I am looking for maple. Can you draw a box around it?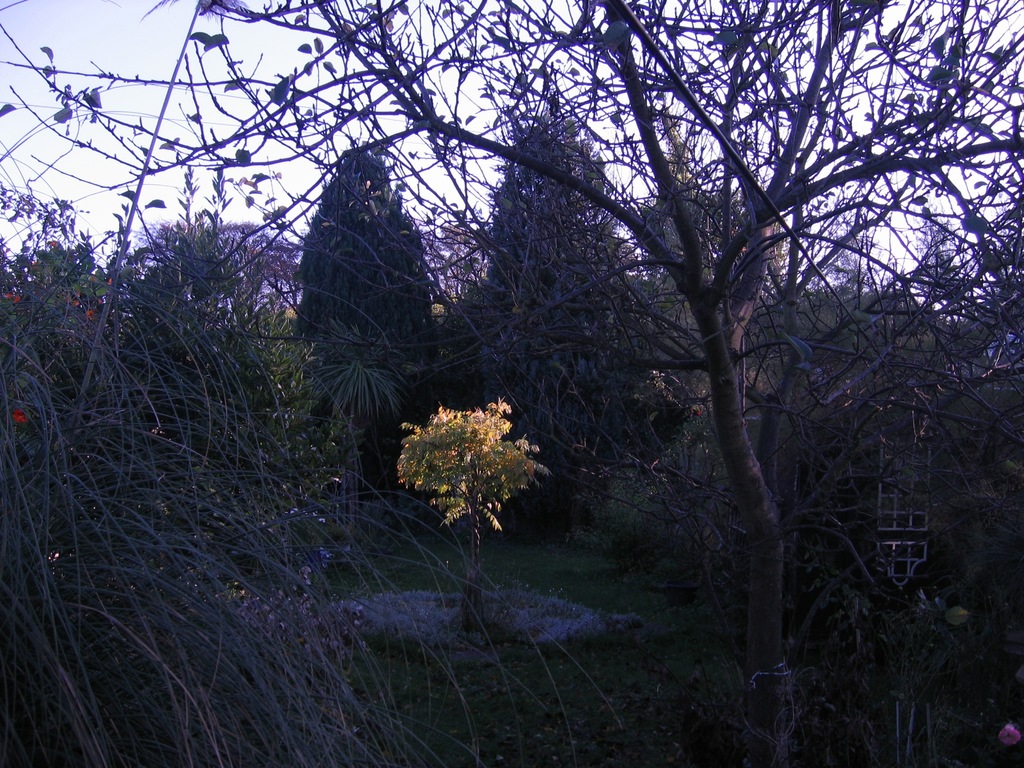
Sure, the bounding box is 292,143,420,472.
